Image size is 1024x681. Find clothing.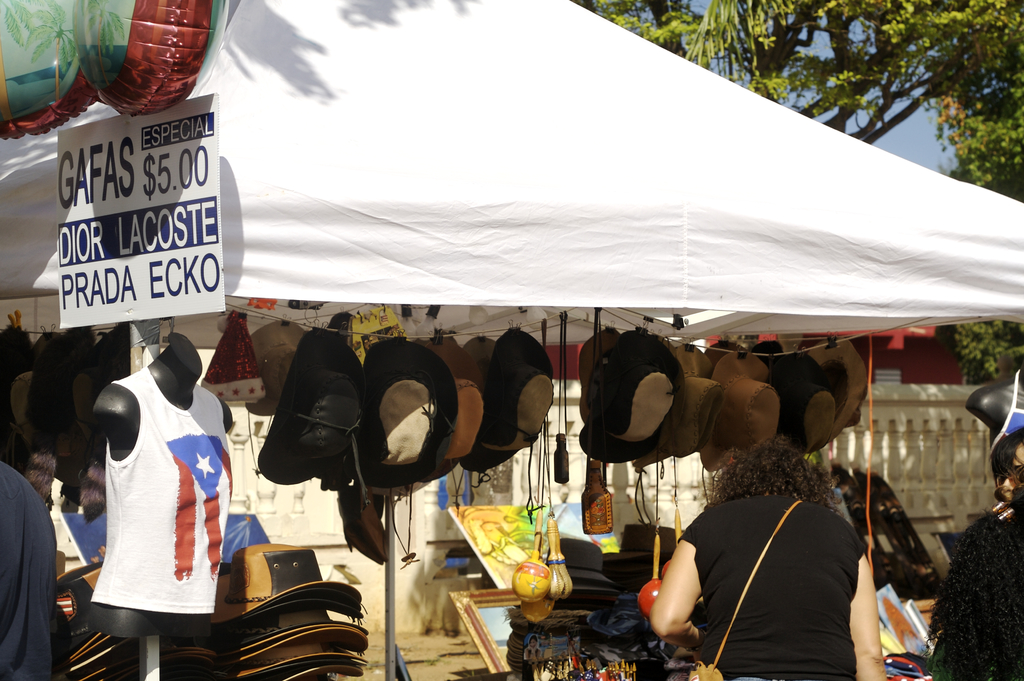
(x1=691, y1=476, x2=873, y2=680).
